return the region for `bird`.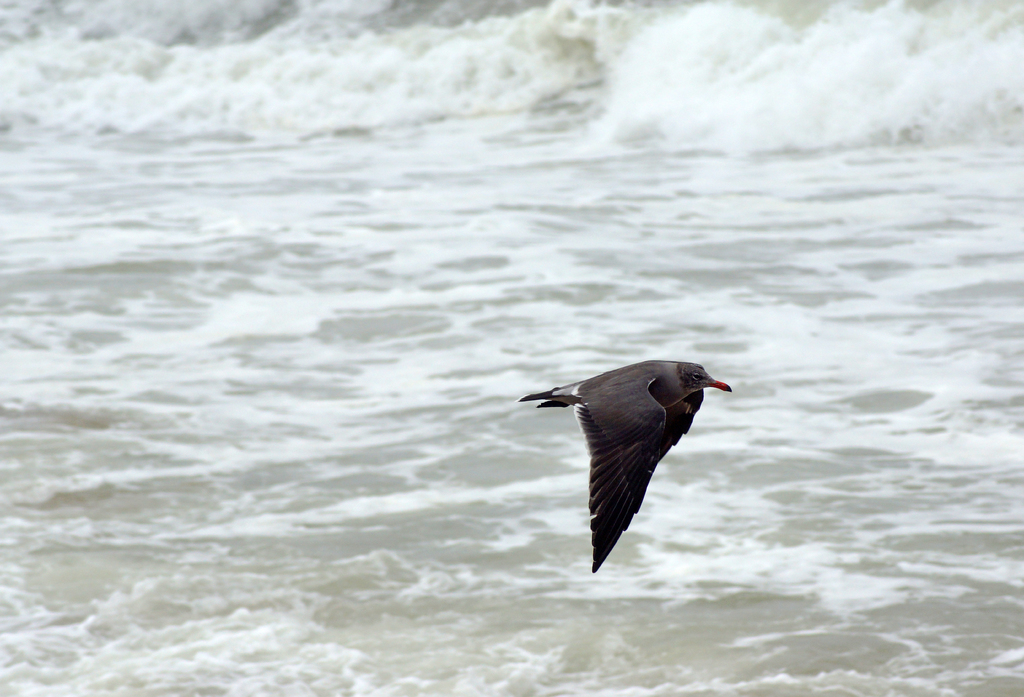
bbox(527, 373, 732, 560).
